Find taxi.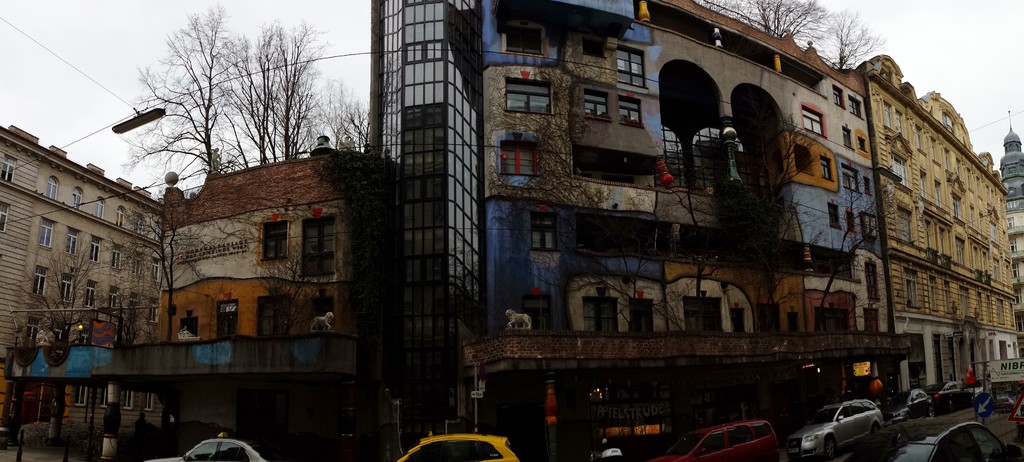
143, 431, 269, 461.
